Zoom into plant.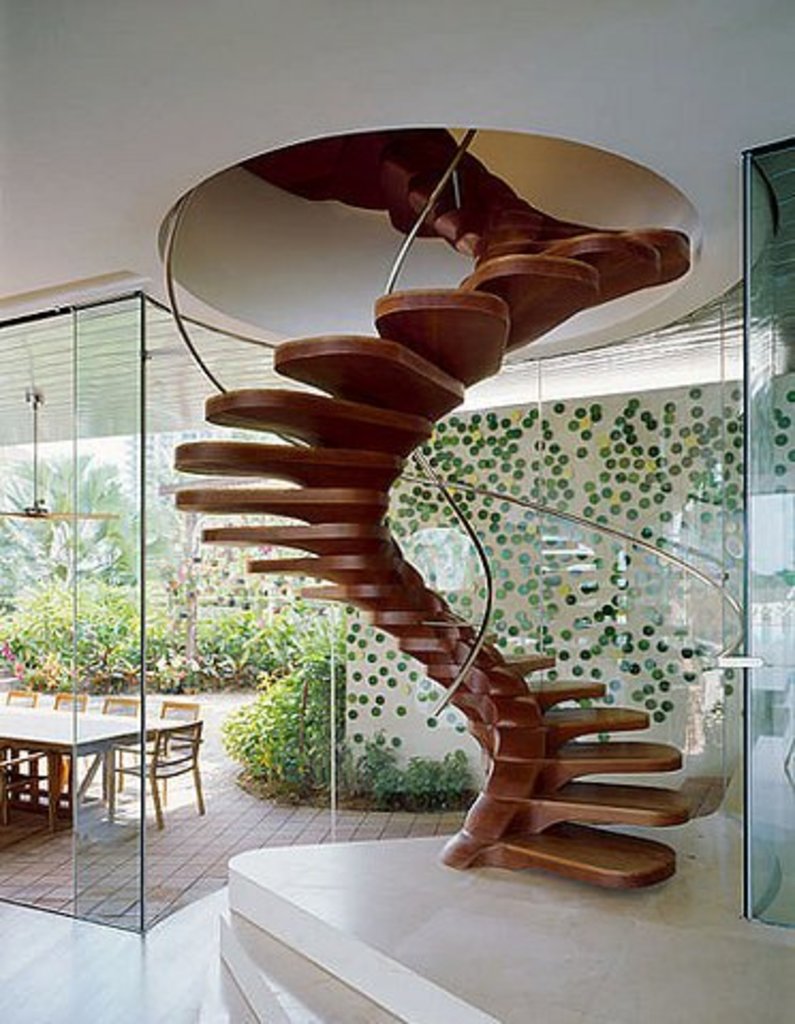
Zoom target: <region>0, 462, 344, 712</region>.
